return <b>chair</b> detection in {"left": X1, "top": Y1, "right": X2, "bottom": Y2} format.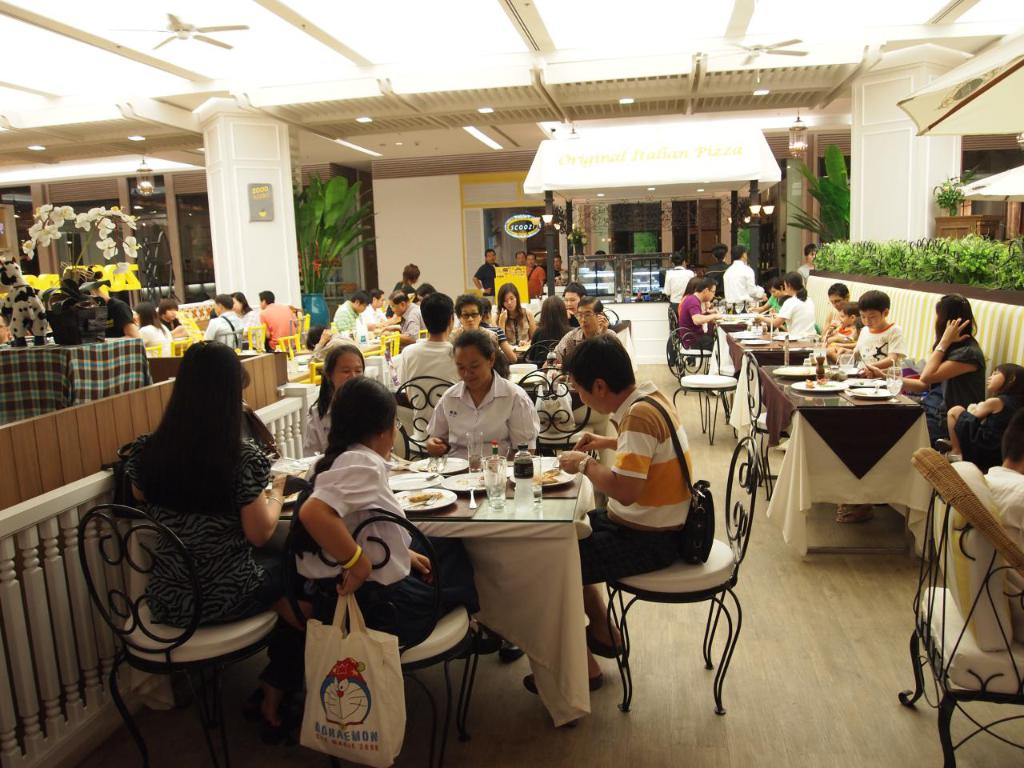
{"left": 275, "top": 334, "right": 301, "bottom": 360}.
